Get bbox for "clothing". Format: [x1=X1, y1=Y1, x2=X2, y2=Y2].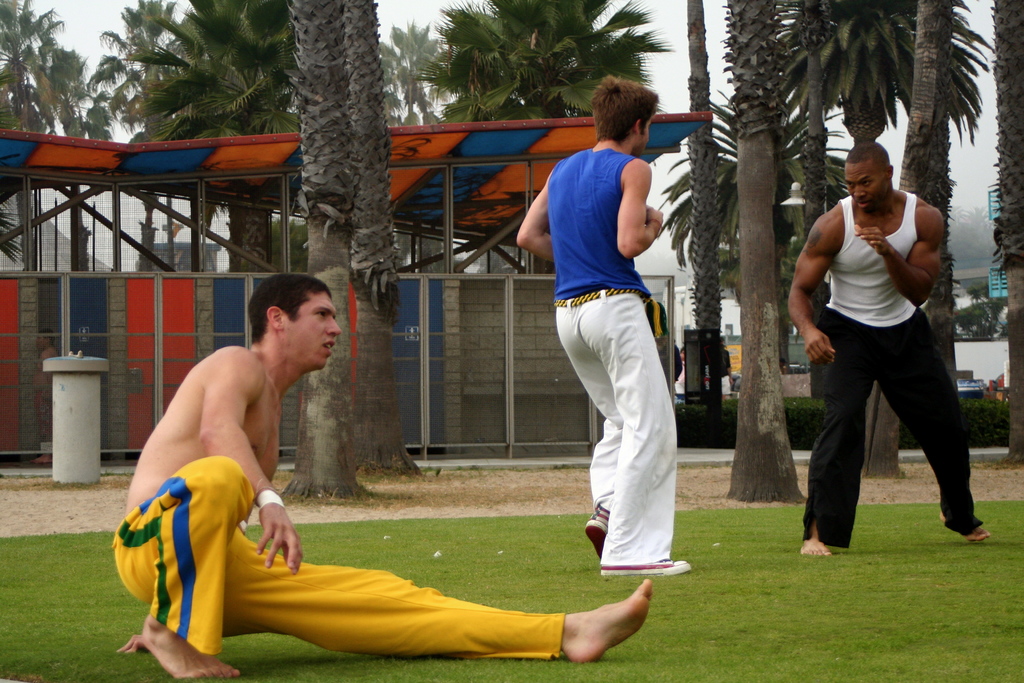
[x1=800, y1=137, x2=977, y2=545].
